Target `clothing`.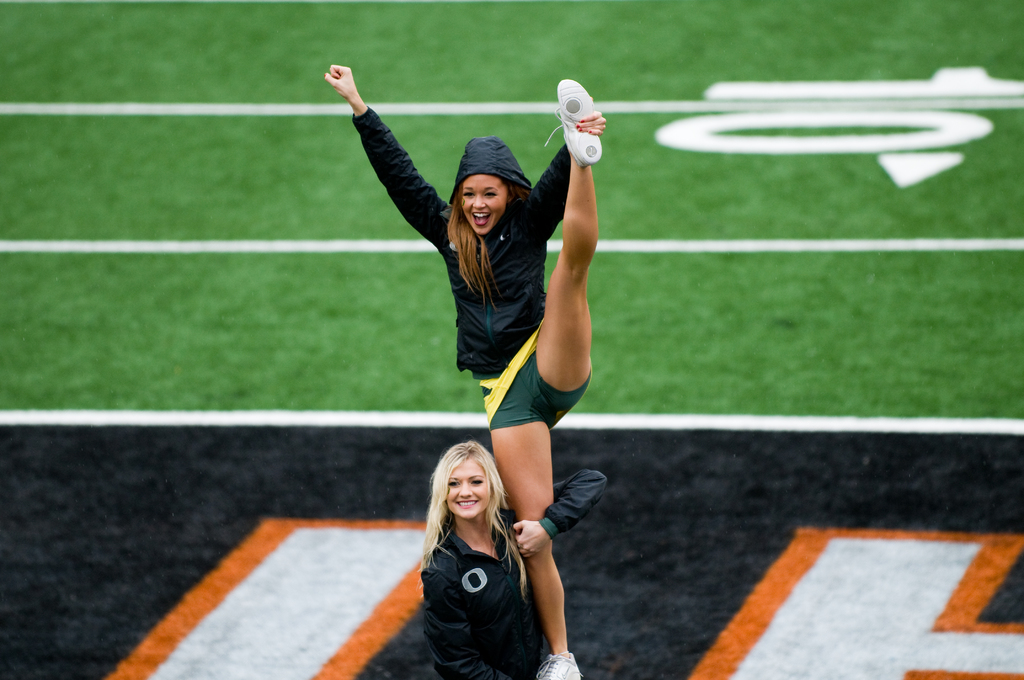
Target region: box(393, 150, 609, 478).
